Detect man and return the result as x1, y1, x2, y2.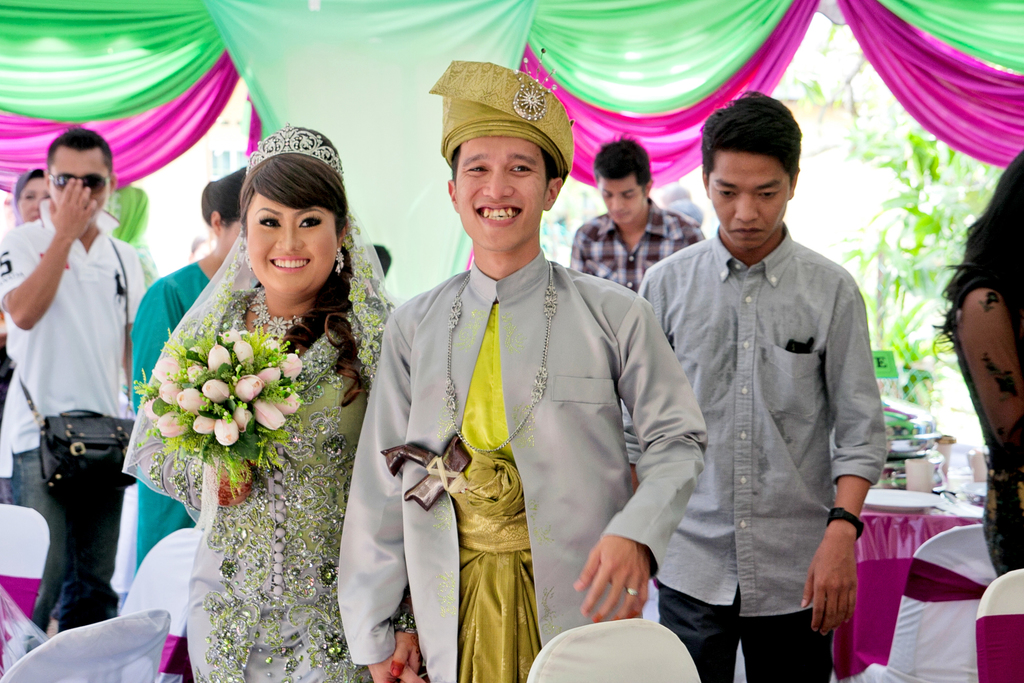
566, 138, 708, 295.
